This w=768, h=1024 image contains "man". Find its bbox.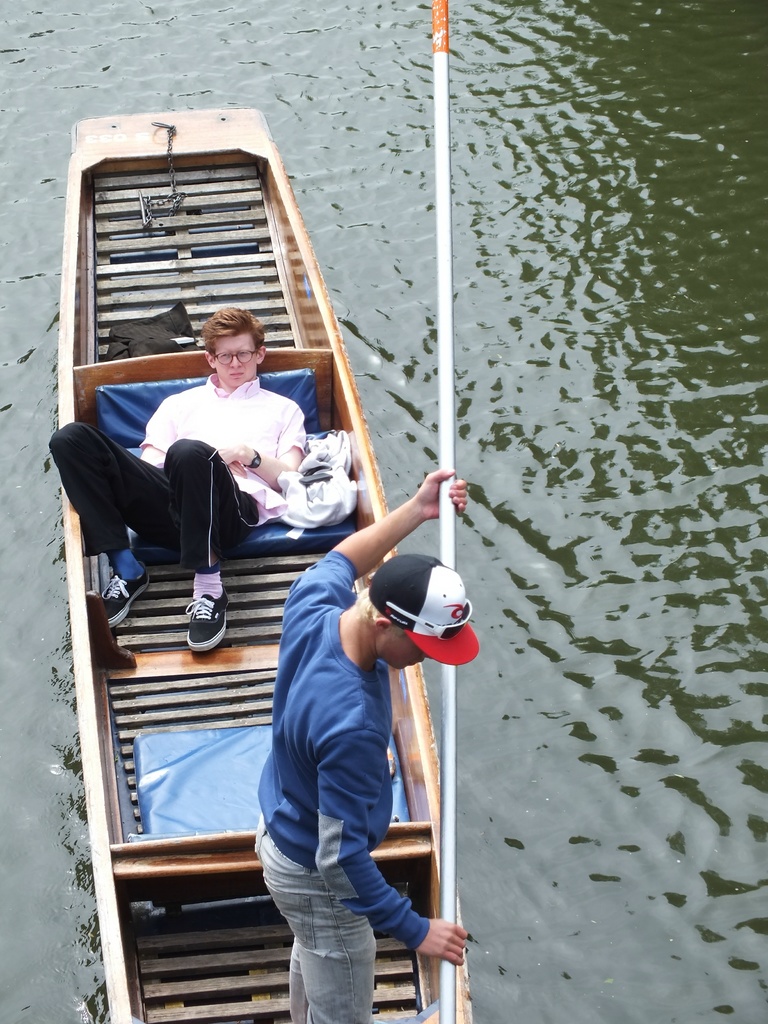
x1=51, y1=301, x2=312, y2=644.
